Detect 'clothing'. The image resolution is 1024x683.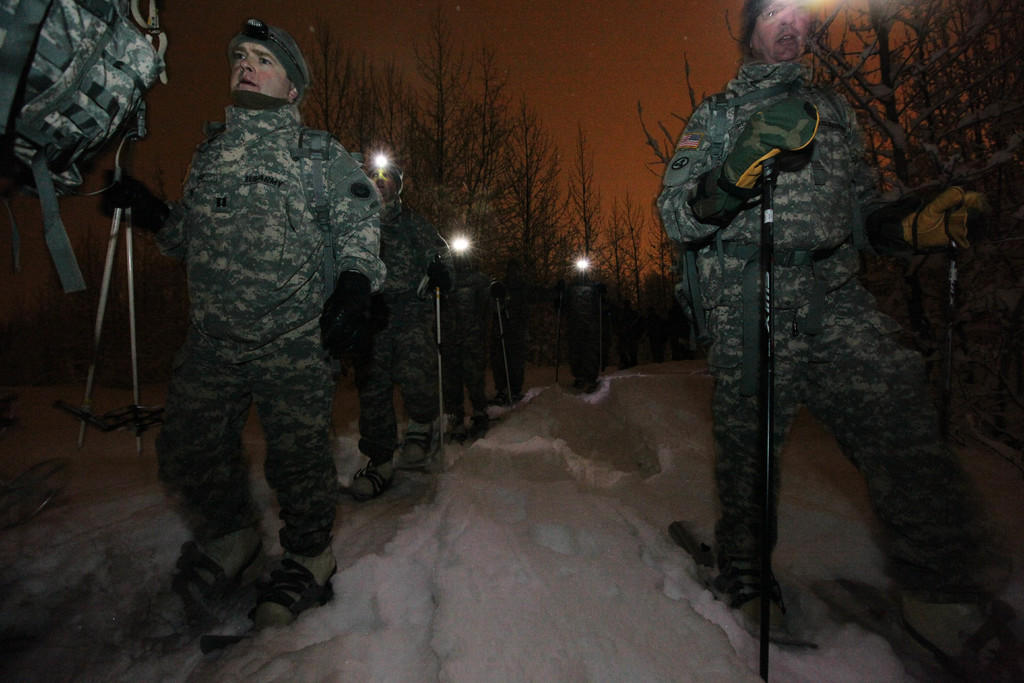
(358, 184, 455, 461).
